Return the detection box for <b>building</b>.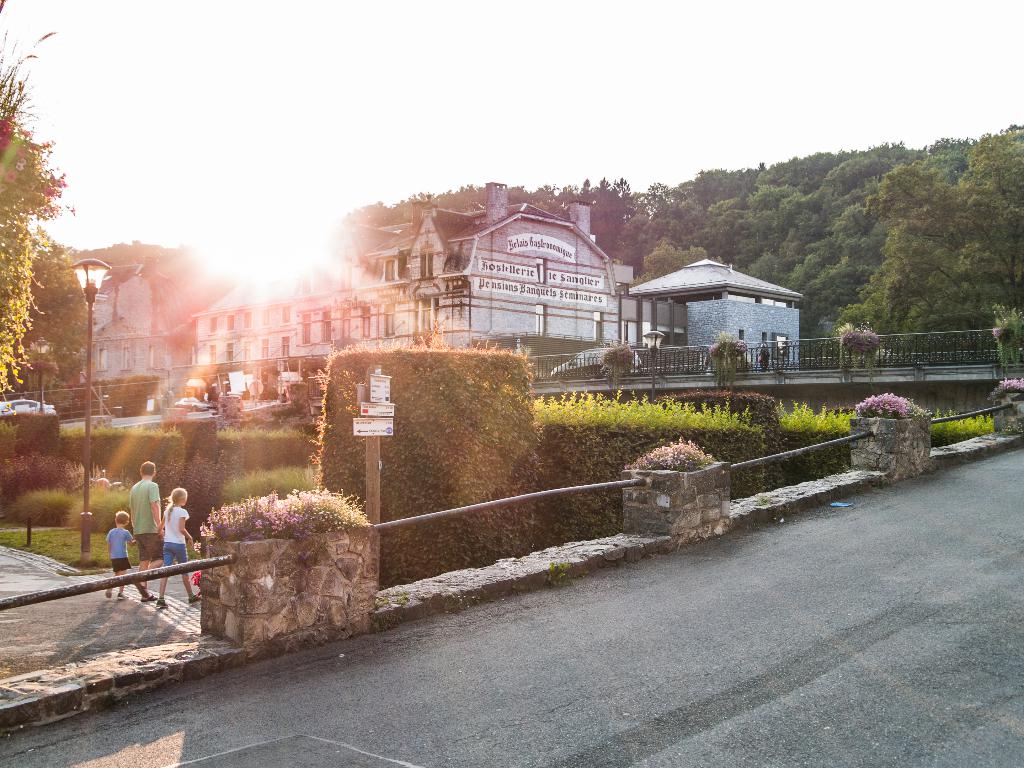
box=[191, 183, 624, 367].
